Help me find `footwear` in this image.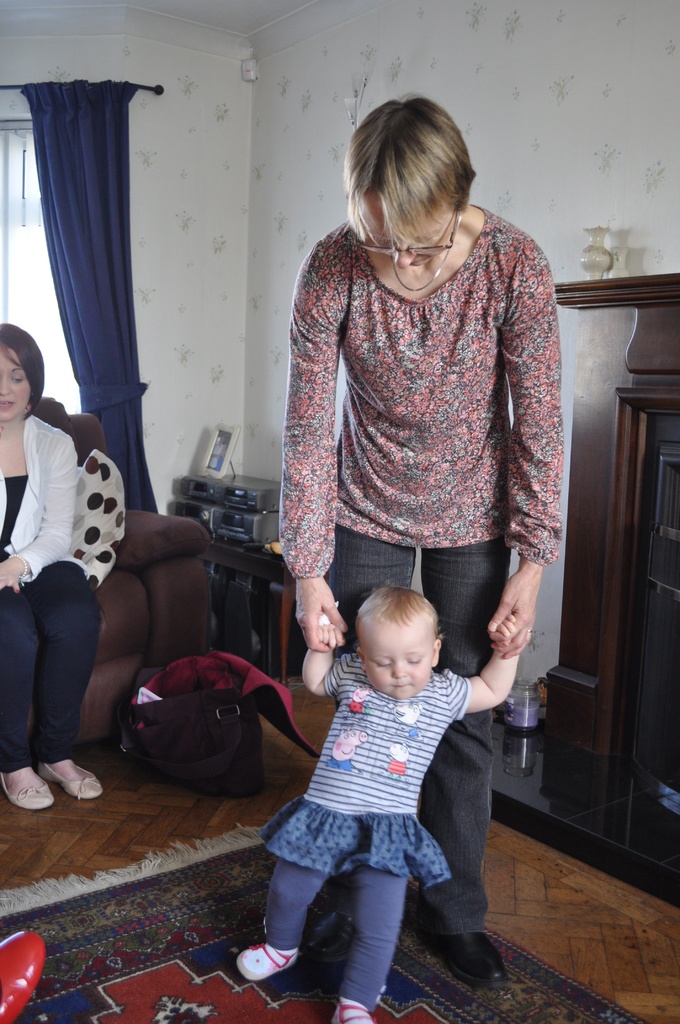
Found it: bbox(330, 1005, 379, 1023).
